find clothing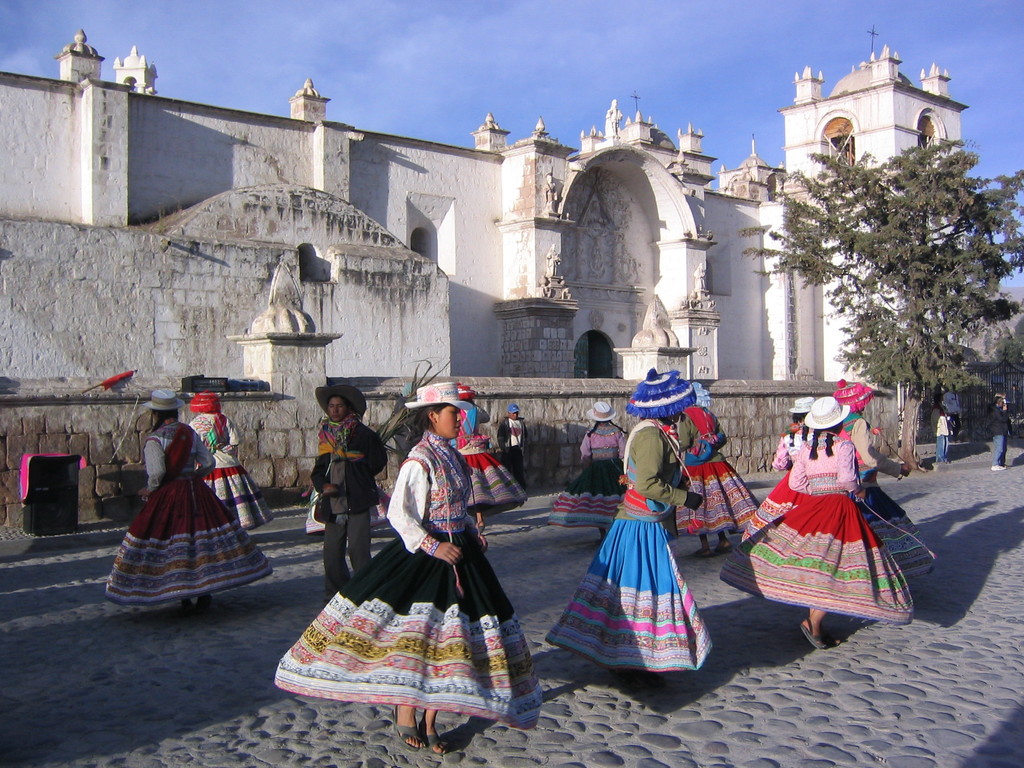
select_region(991, 406, 1014, 470)
